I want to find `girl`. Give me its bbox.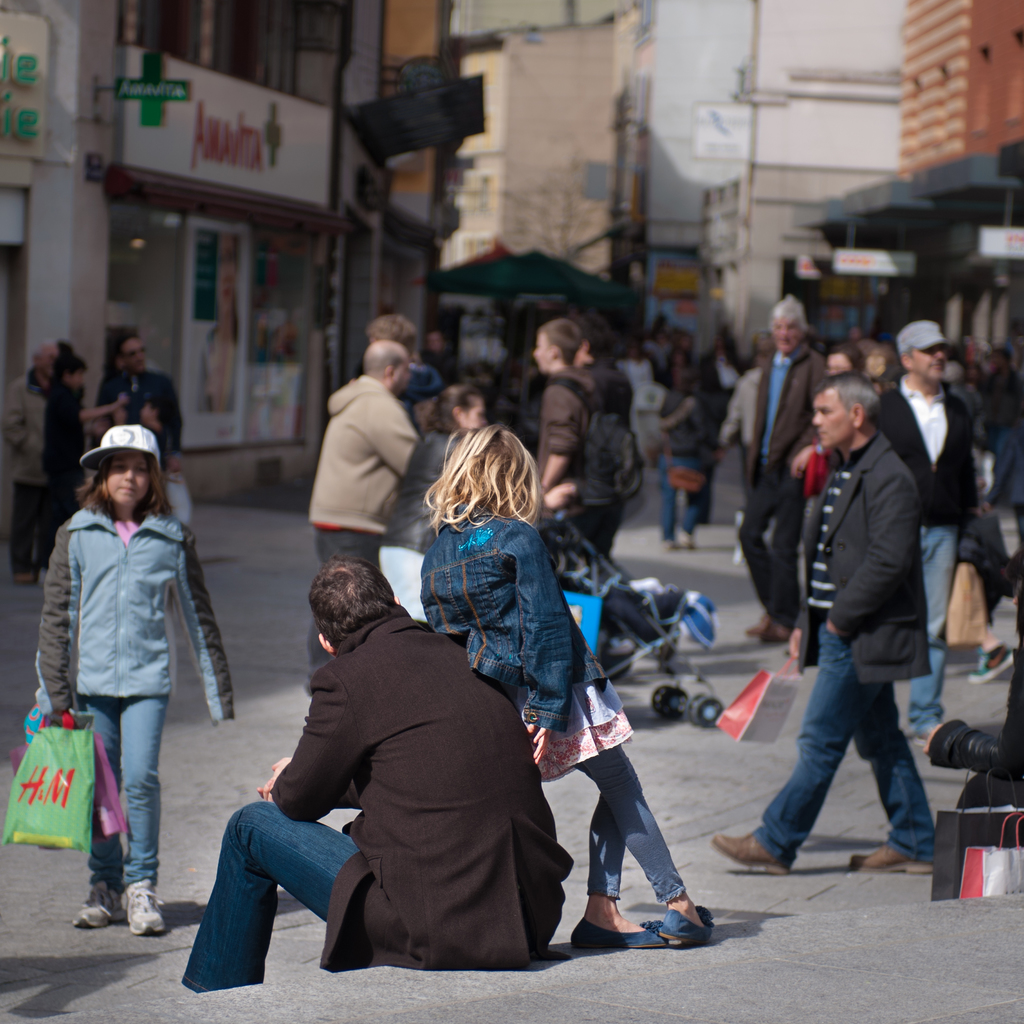
region(415, 426, 712, 954).
